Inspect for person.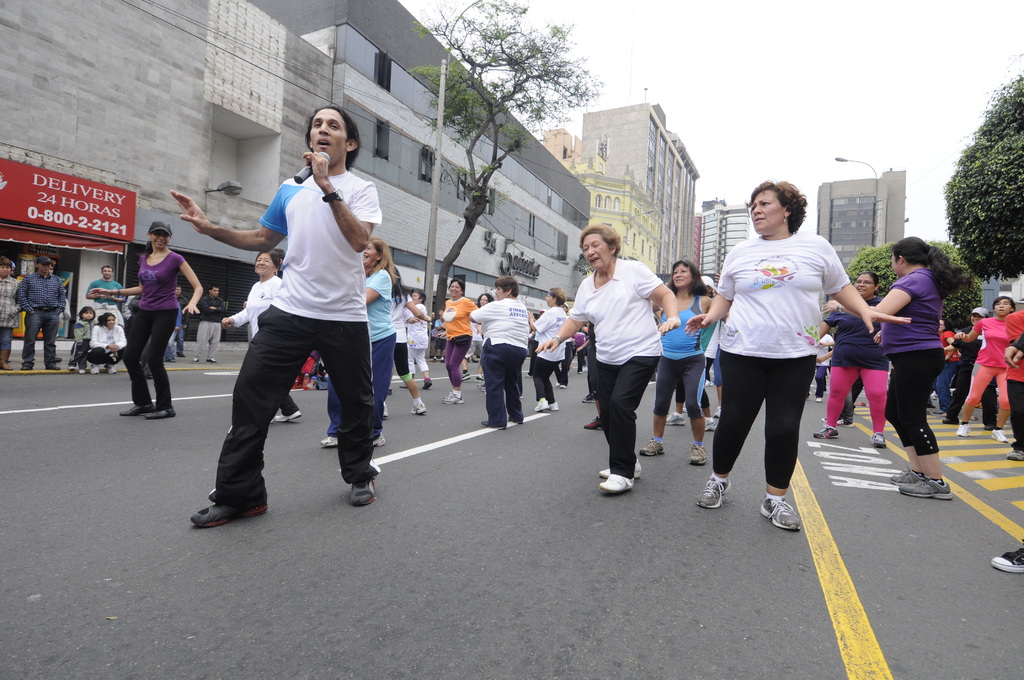
Inspection: box=[958, 289, 1023, 445].
